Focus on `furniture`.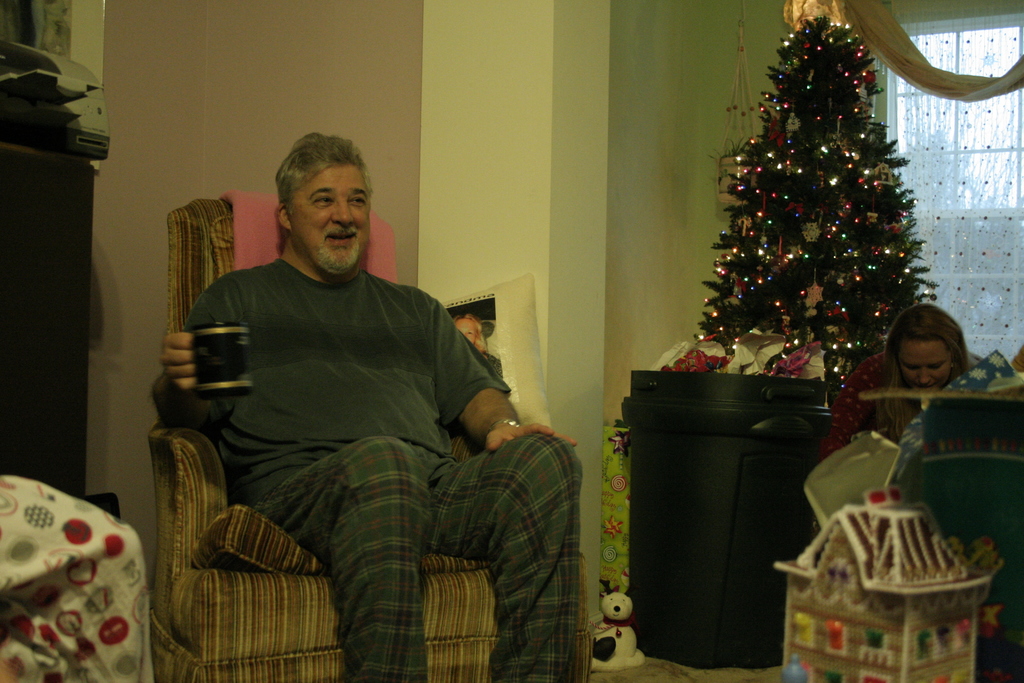
Focused at [138, 185, 596, 682].
